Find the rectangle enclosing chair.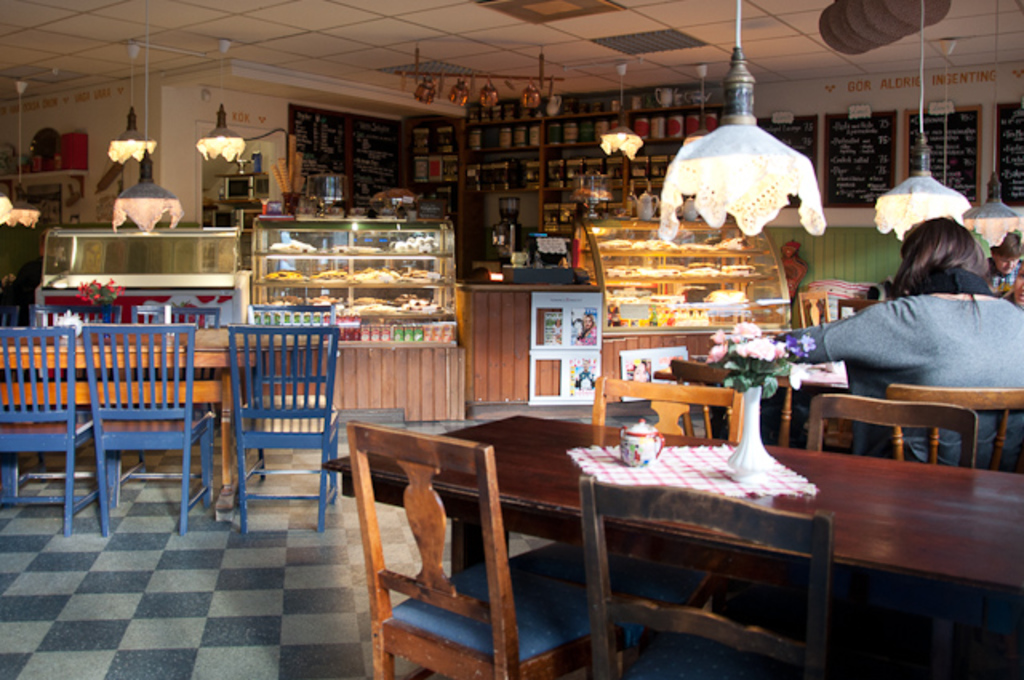
[left=576, top=475, right=837, bottom=678].
